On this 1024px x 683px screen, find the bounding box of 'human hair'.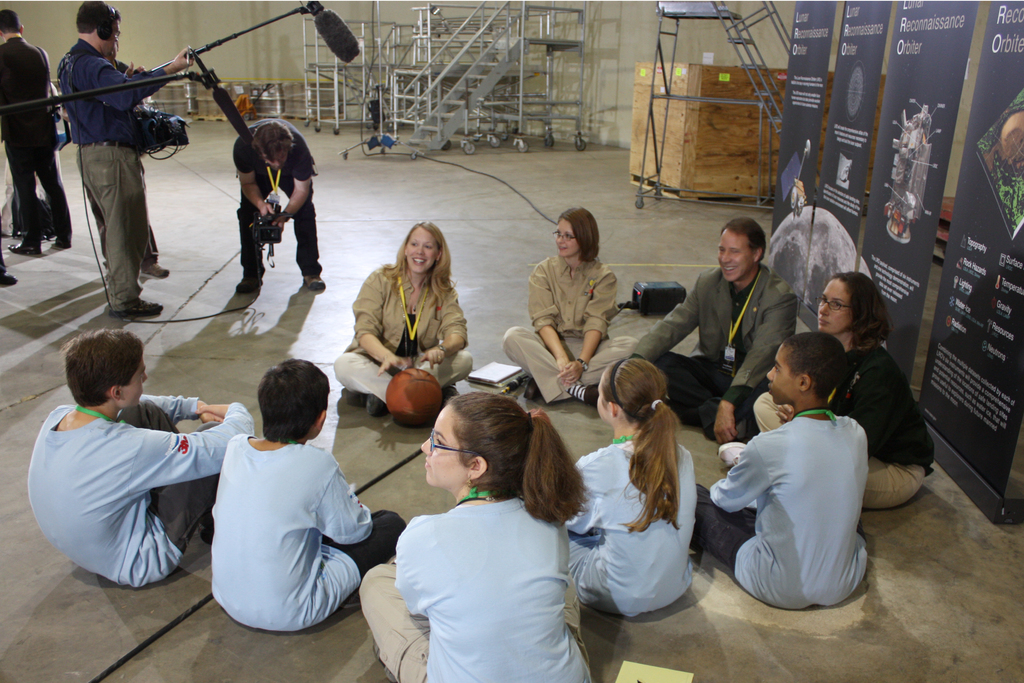
Bounding box: locate(74, 0, 116, 31).
